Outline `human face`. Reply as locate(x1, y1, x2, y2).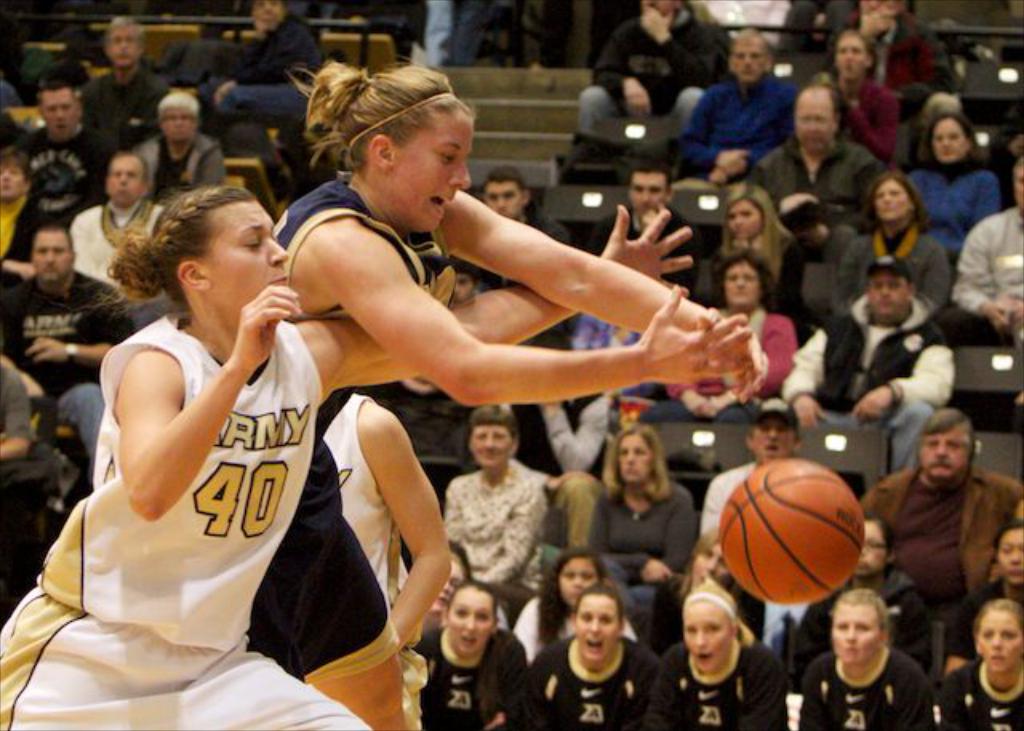
locate(970, 609, 1022, 670).
